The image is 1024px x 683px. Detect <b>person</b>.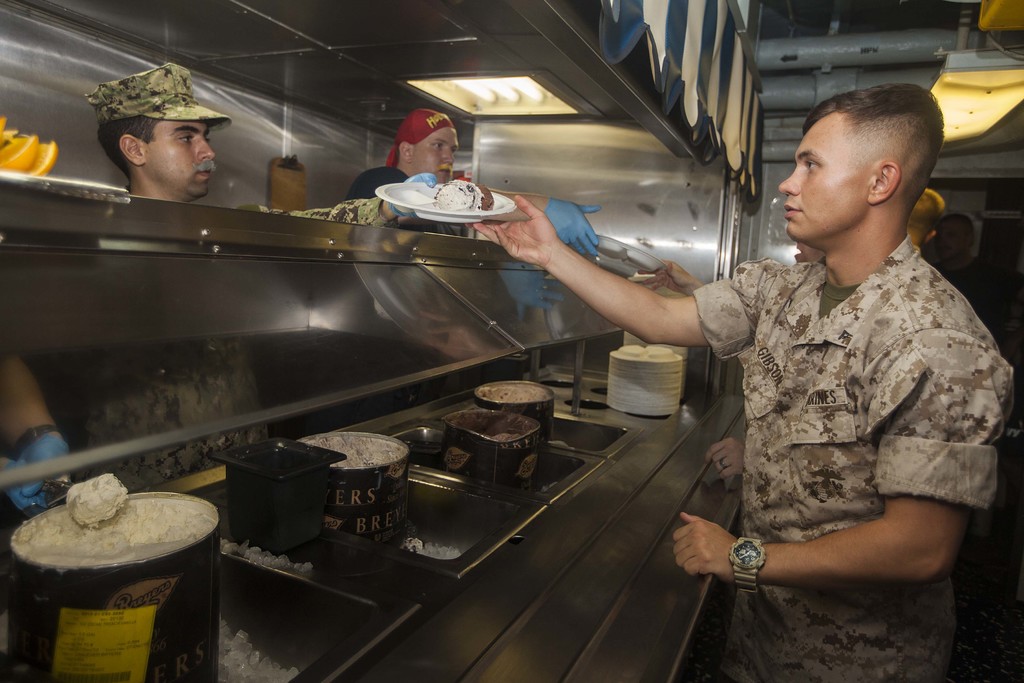
Detection: bbox=[350, 105, 461, 202].
